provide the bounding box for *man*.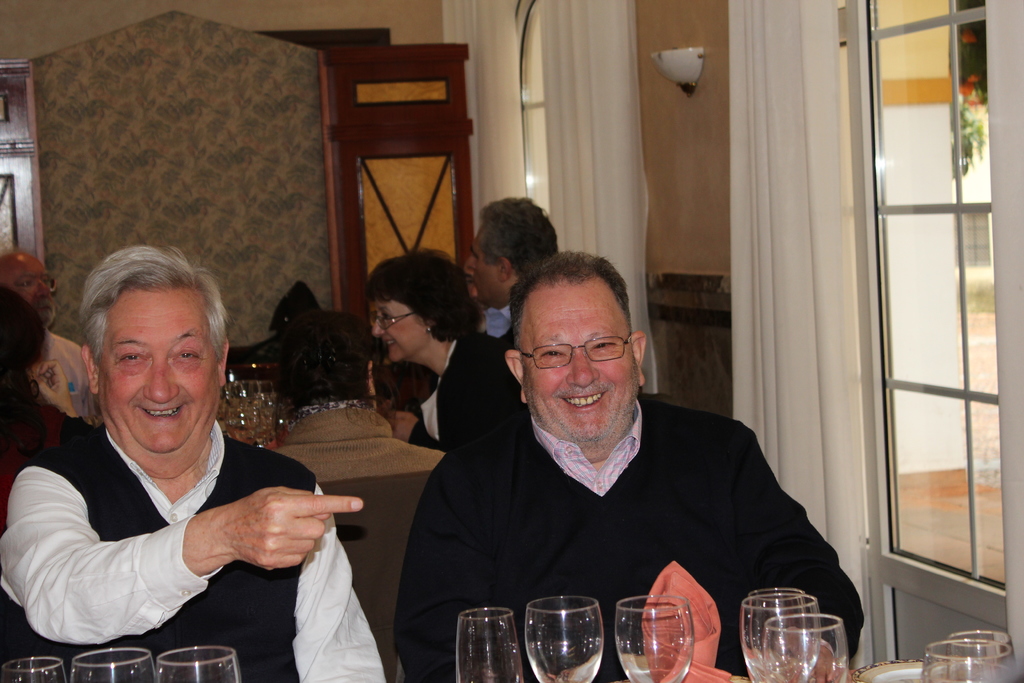
region(461, 185, 564, 338).
